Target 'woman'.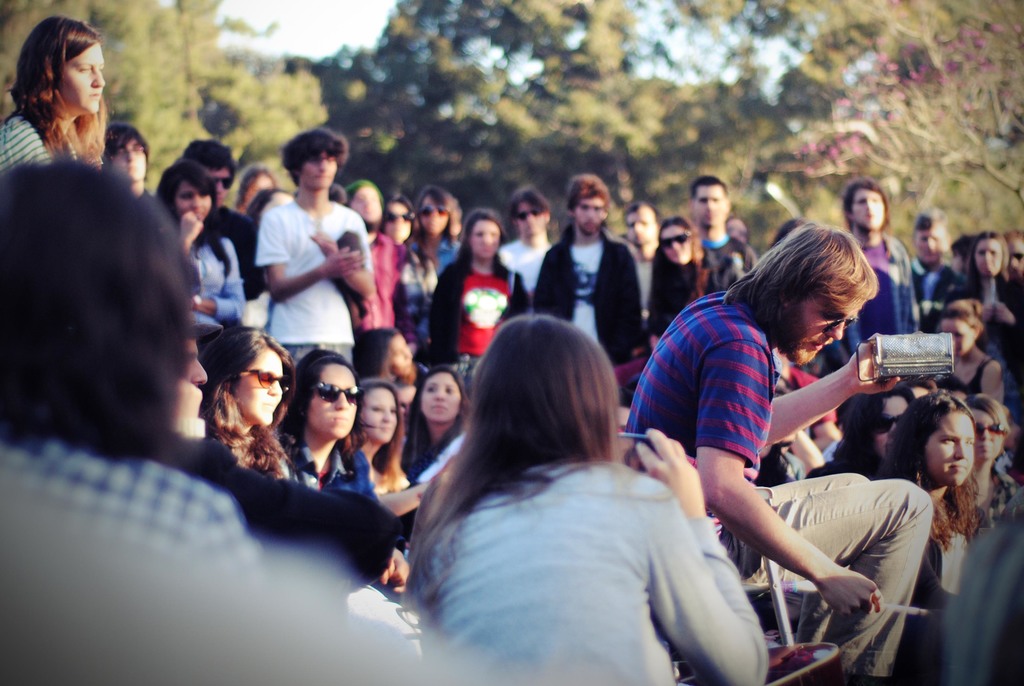
Target region: [828, 390, 991, 681].
